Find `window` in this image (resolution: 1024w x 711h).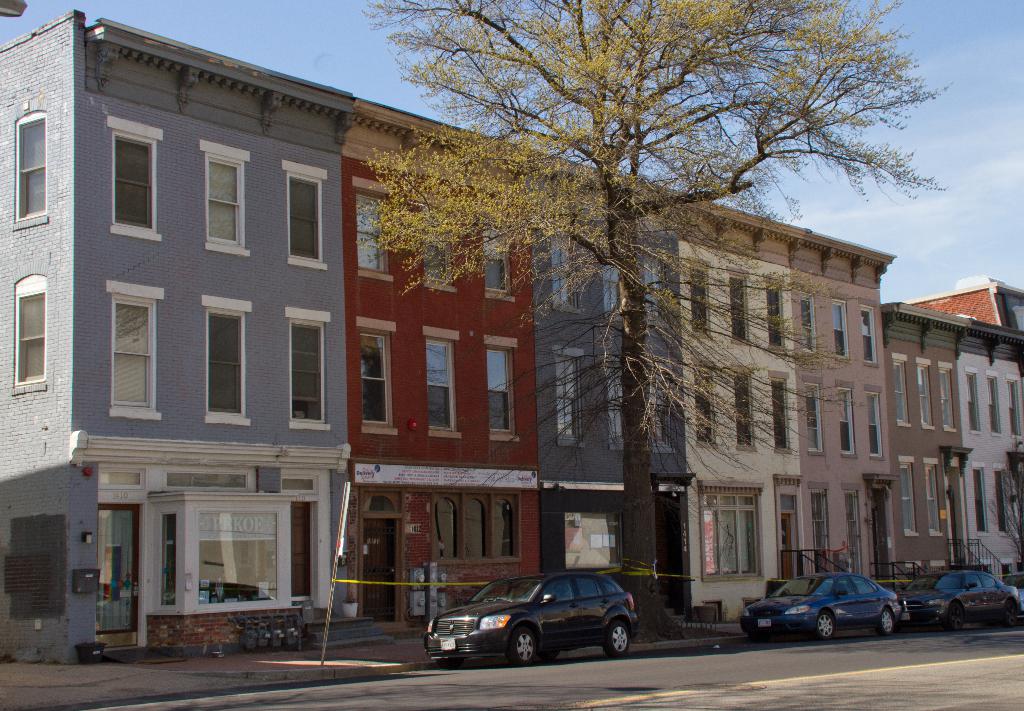
{"left": 113, "top": 131, "right": 156, "bottom": 231}.
